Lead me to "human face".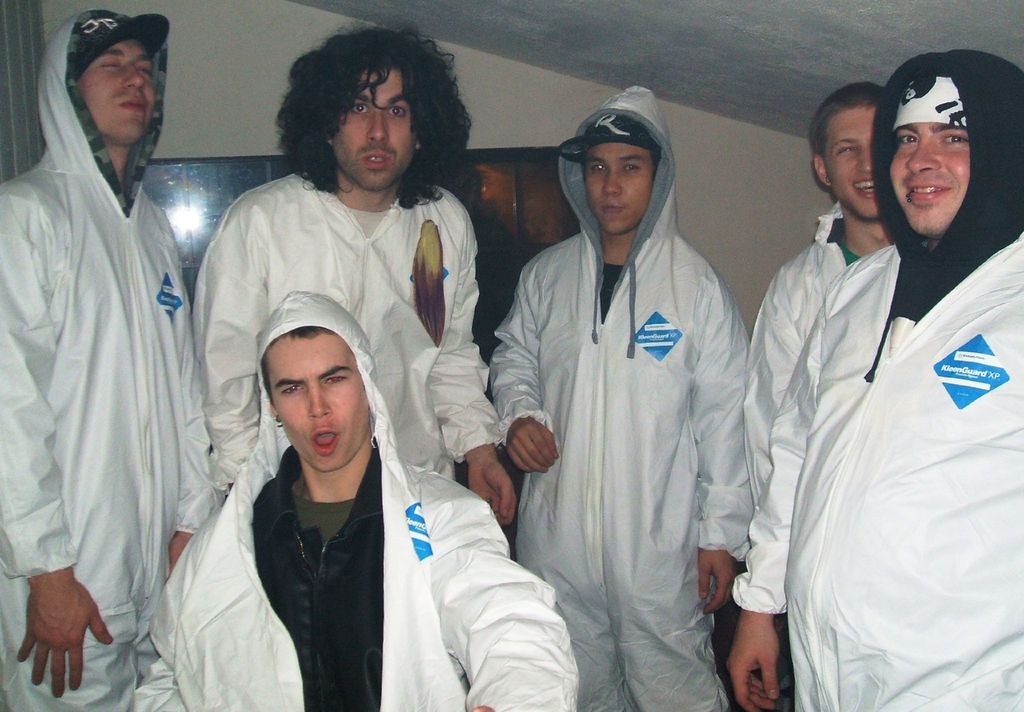
Lead to bbox=(821, 106, 876, 219).
